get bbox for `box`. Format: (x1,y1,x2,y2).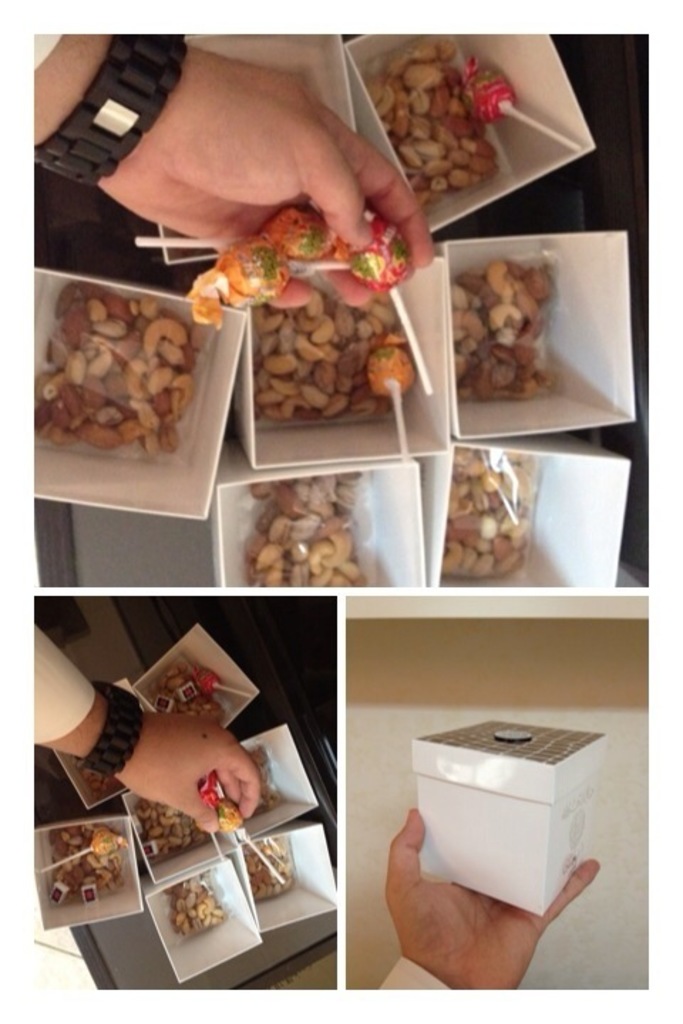
(238,724,317,845).
